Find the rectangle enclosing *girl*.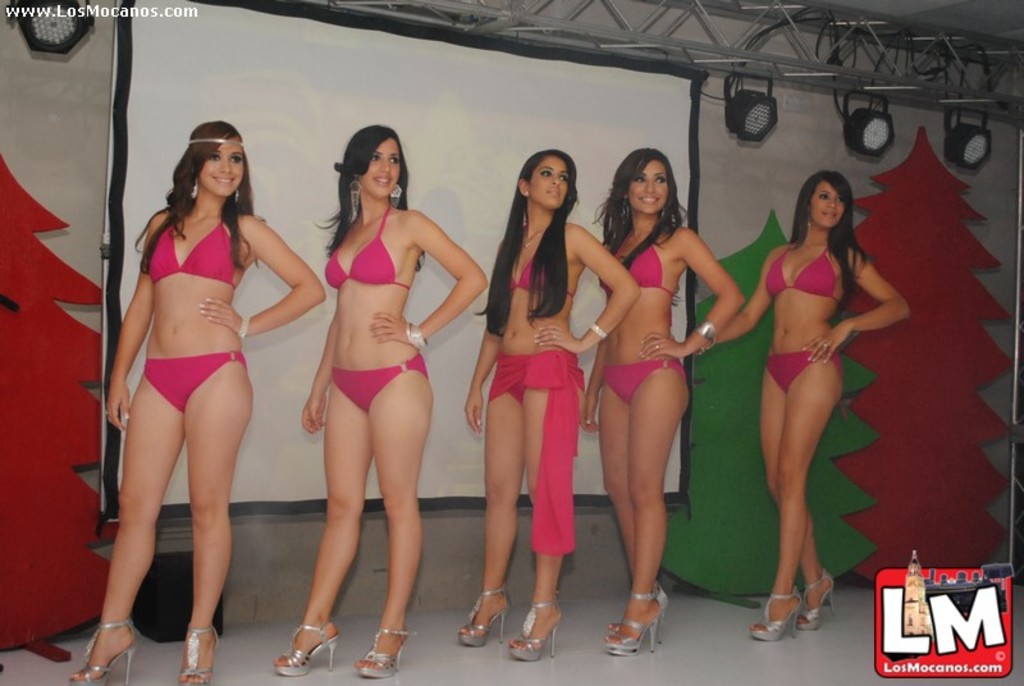
{"left": 462, "top": 154, "right": 639, "bottom": 659}.
